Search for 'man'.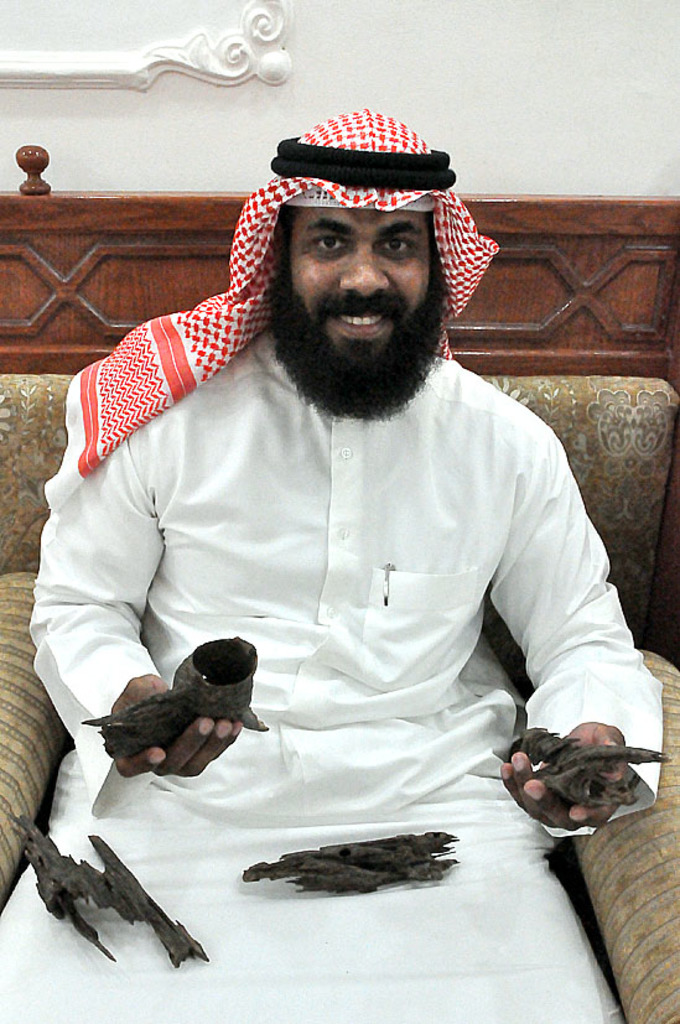
Found at pyautogui.locateOnScreen(43, 129, 644, 911).
